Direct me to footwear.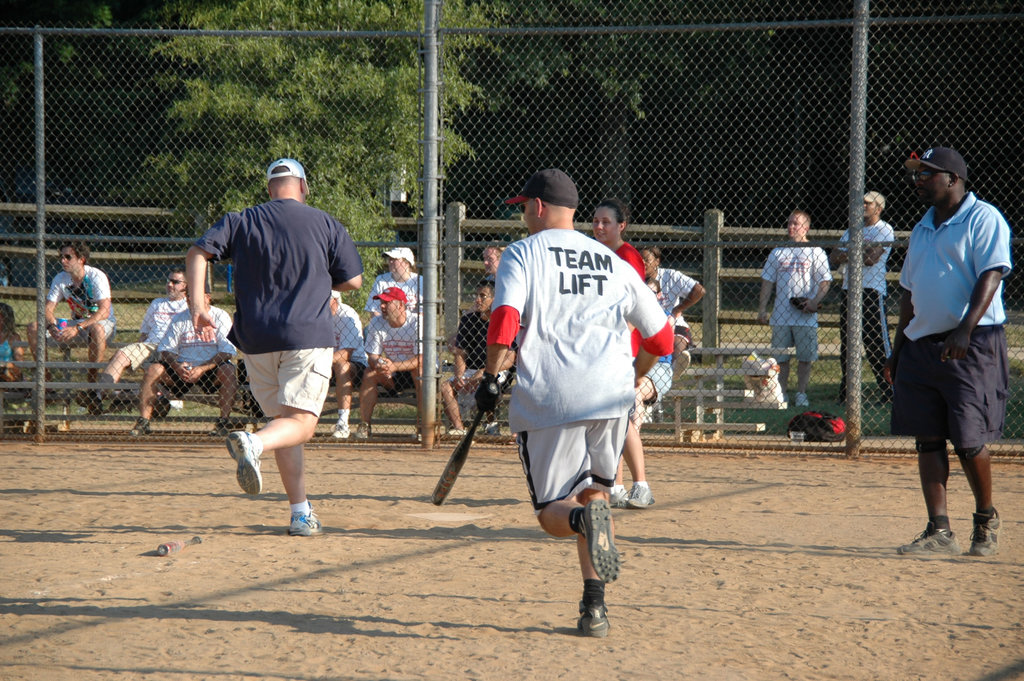
Direction: (left=604, top=486, right=627, bottom=502).
